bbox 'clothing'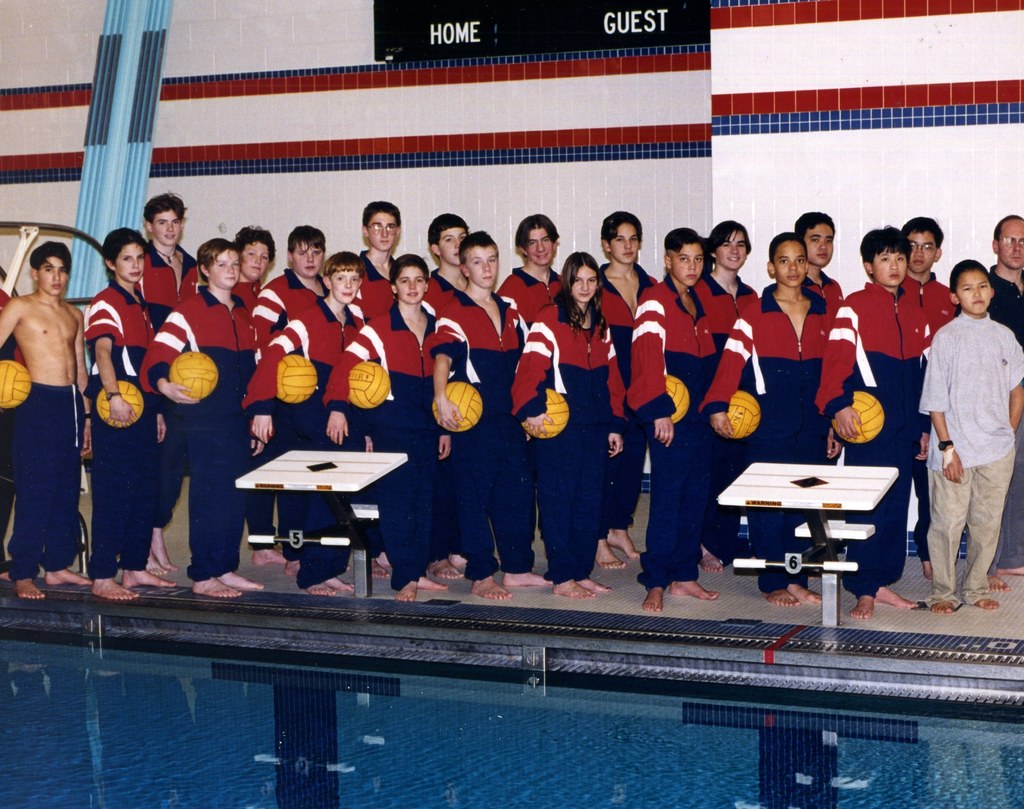
box=[15, 380, 79, 570]
